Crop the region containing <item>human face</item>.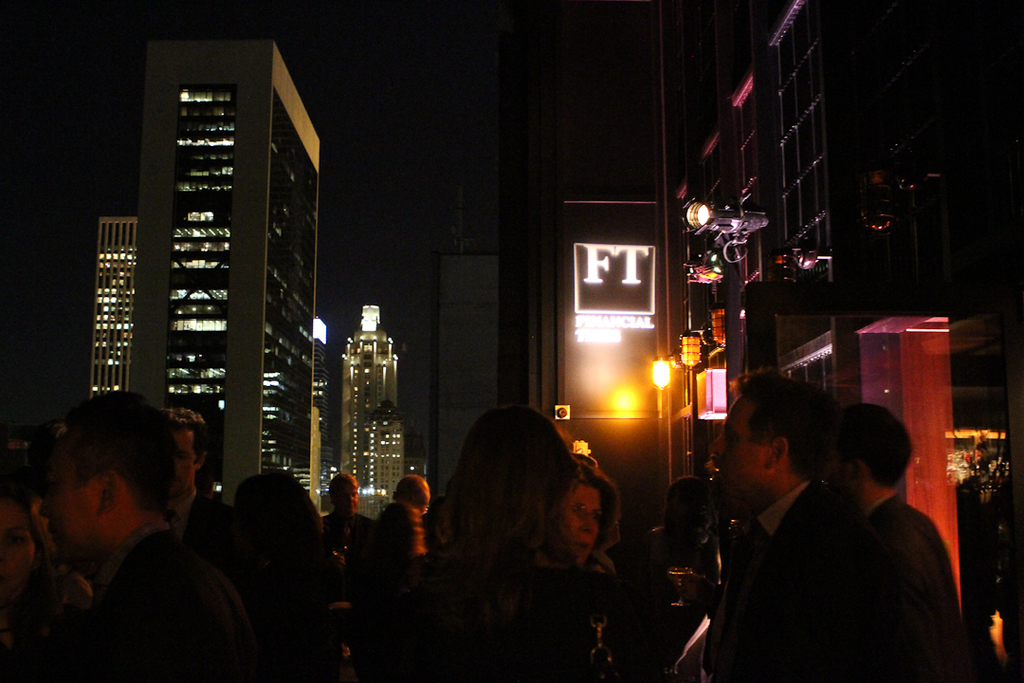
Crop region: (x1=710, y1=396, x2=762, y2=501).
